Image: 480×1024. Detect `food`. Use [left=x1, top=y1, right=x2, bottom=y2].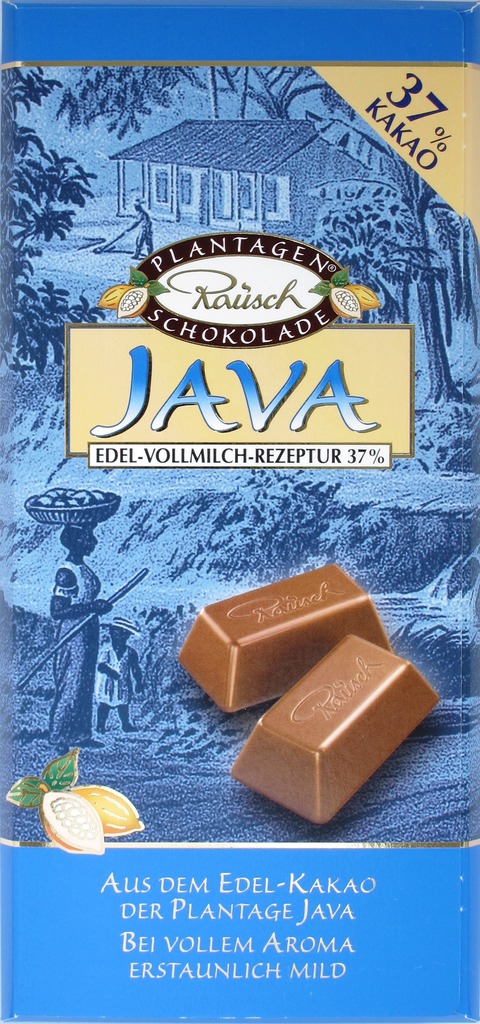
[left=172, top=559, right=388, bottom=714].
